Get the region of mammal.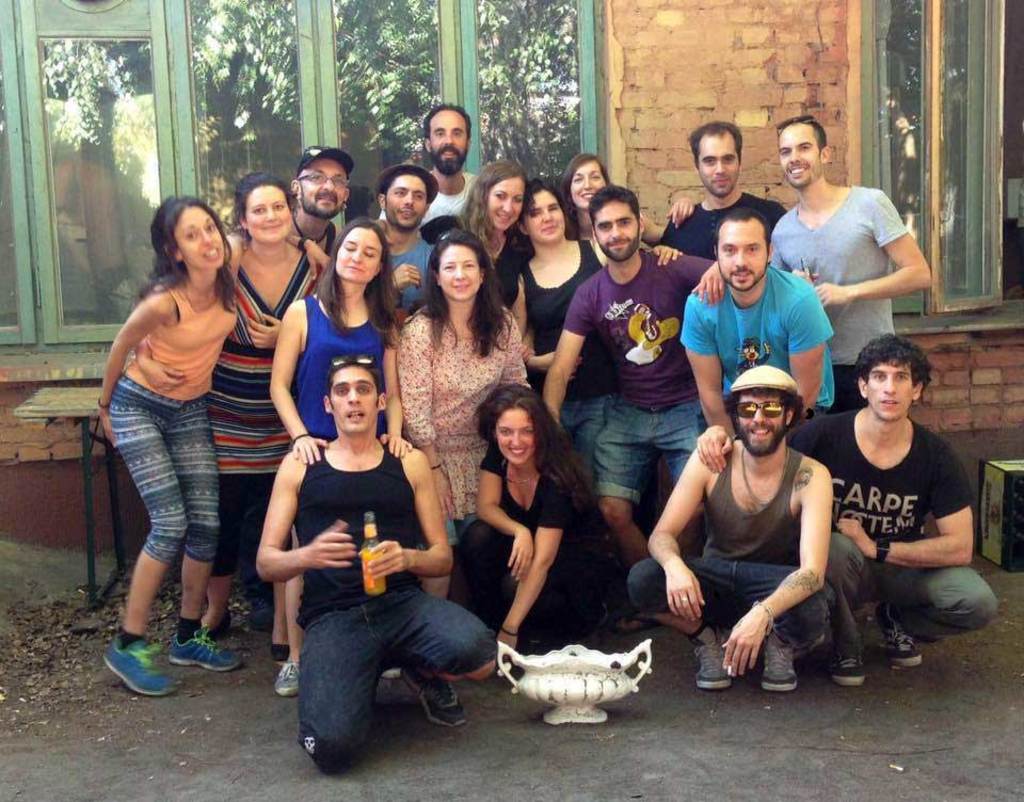
bbox=(396, 224, 526, 549).
